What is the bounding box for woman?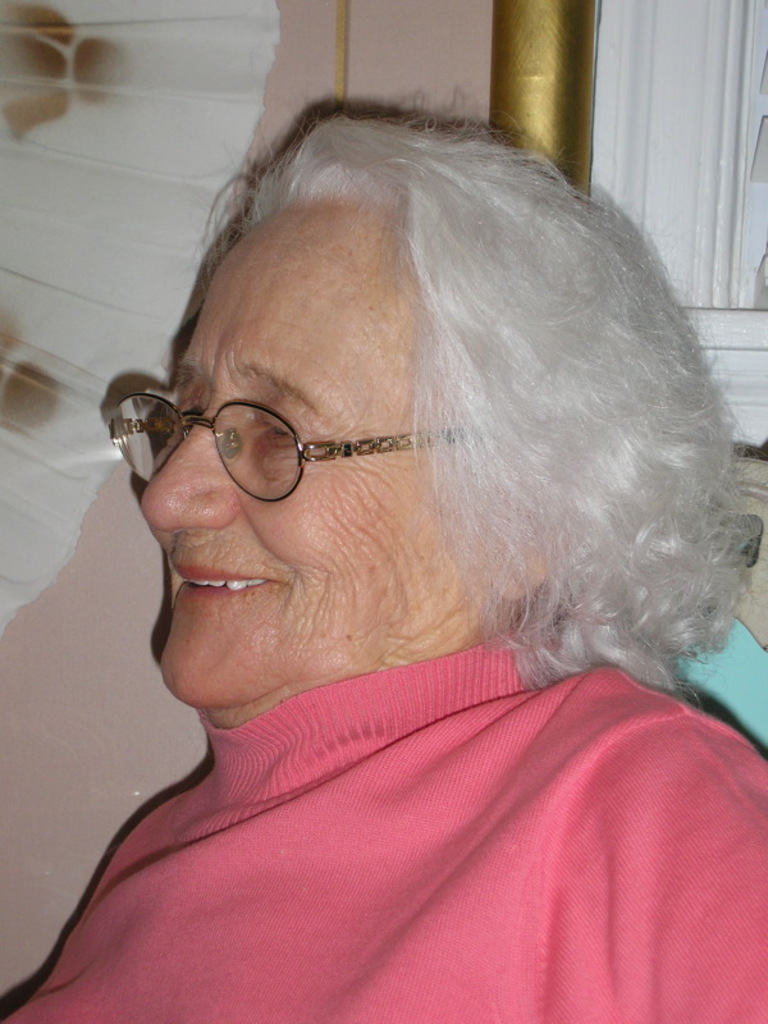
<bbox>19, 60, 767, 975</bbox>.
